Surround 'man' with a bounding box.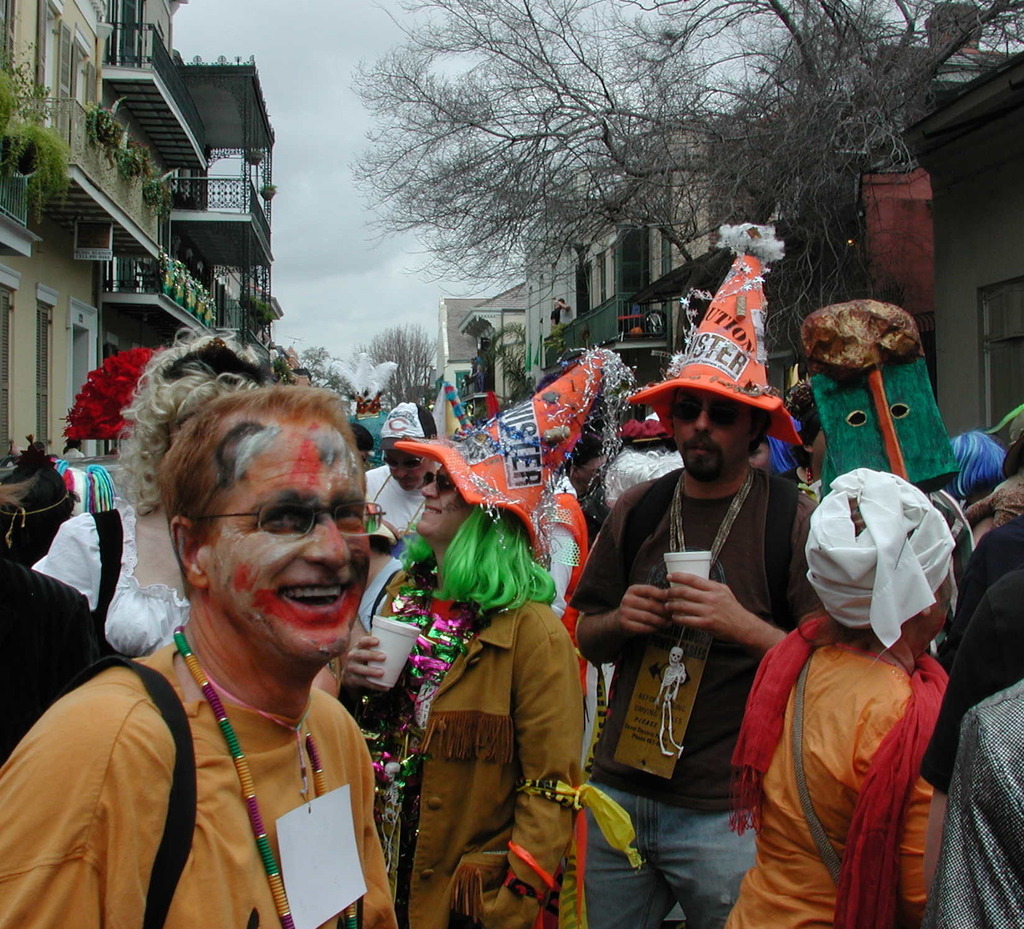
Rect(564, 382, 822, 928).
